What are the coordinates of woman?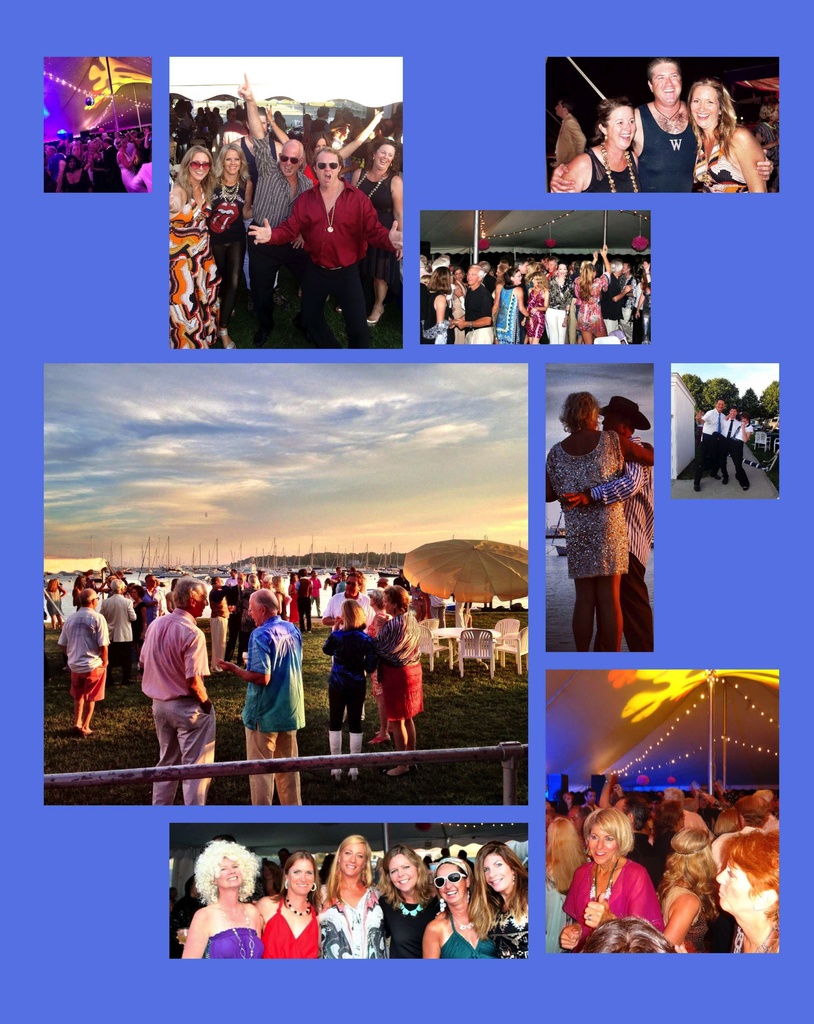
319:833:387:959.
